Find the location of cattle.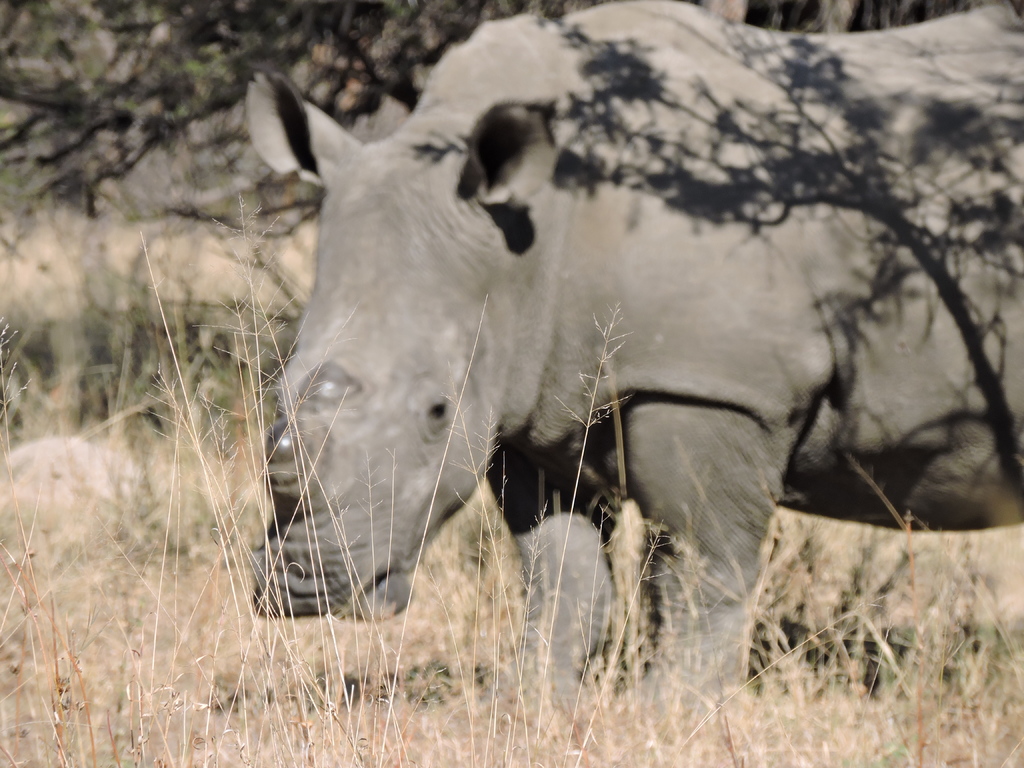
Location: bbox=(244, 0, 1022, 723).
